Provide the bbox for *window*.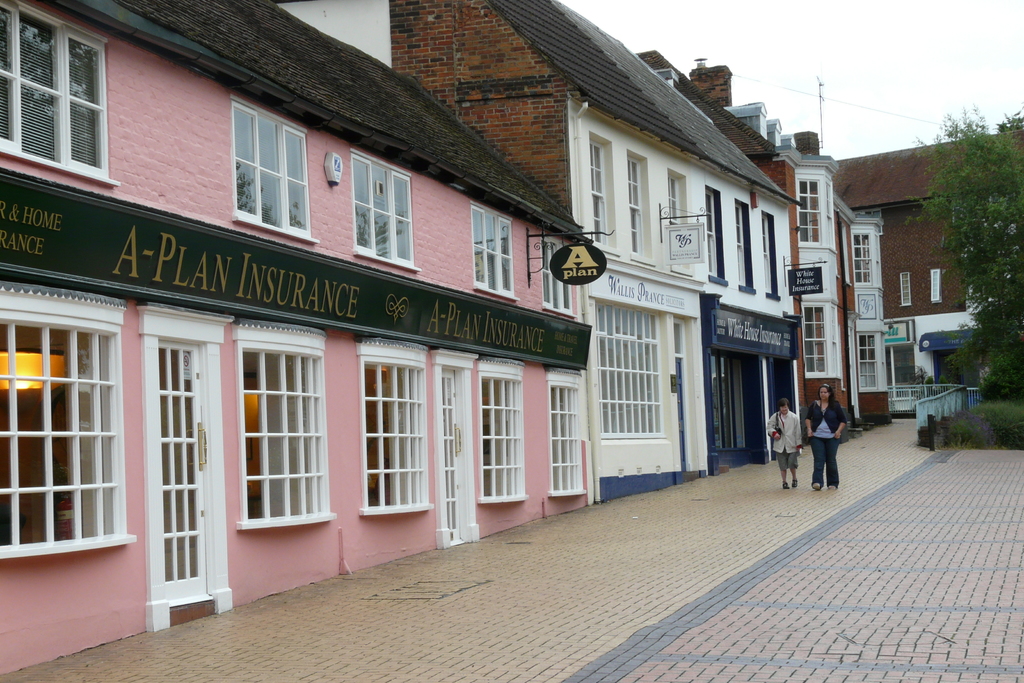
[left=850, top=231, right=870, bottom=285].
